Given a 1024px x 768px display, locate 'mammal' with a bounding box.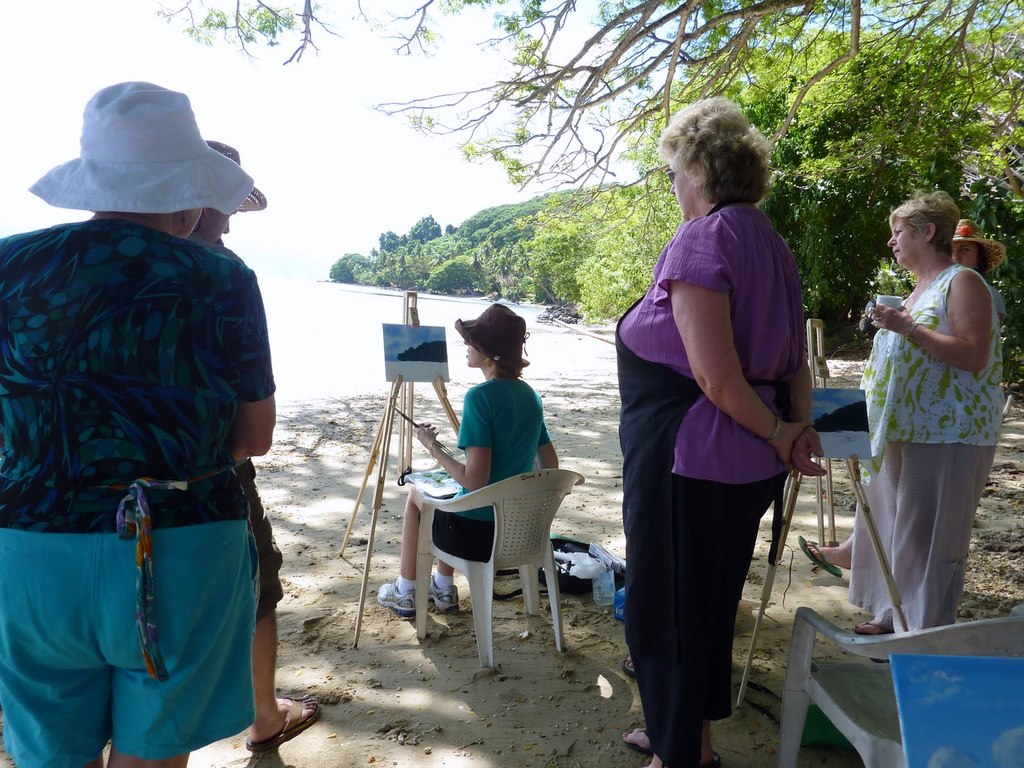
Located: 845, 191, 1004, 662.
